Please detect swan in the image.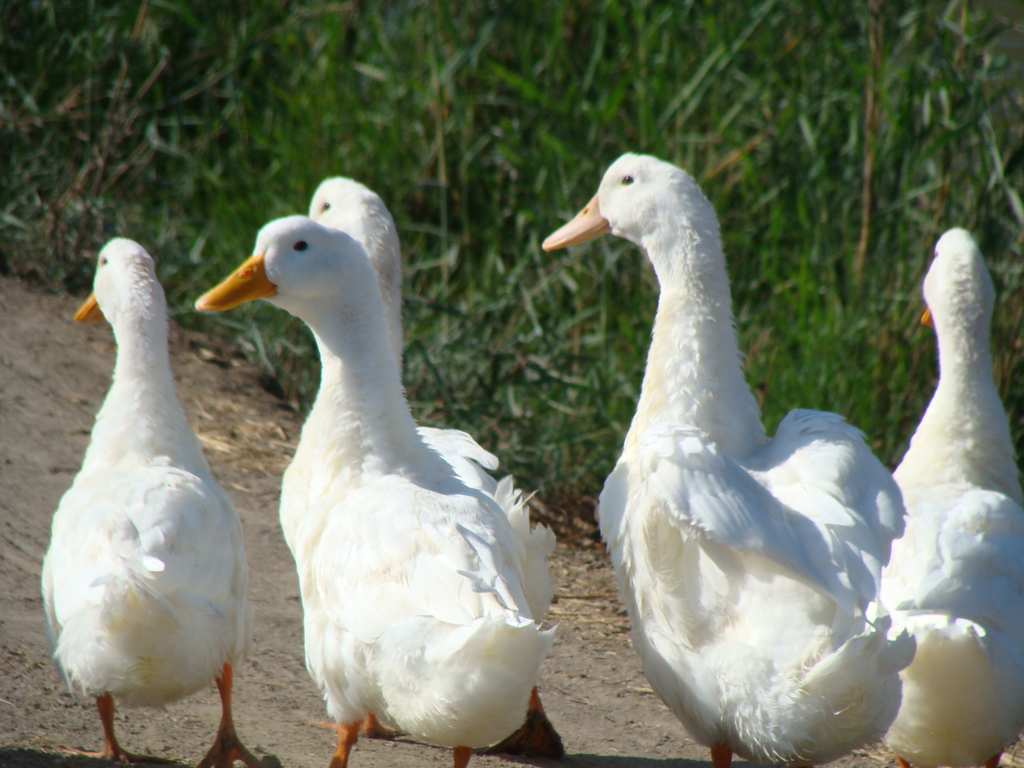
304 177 559 760.
